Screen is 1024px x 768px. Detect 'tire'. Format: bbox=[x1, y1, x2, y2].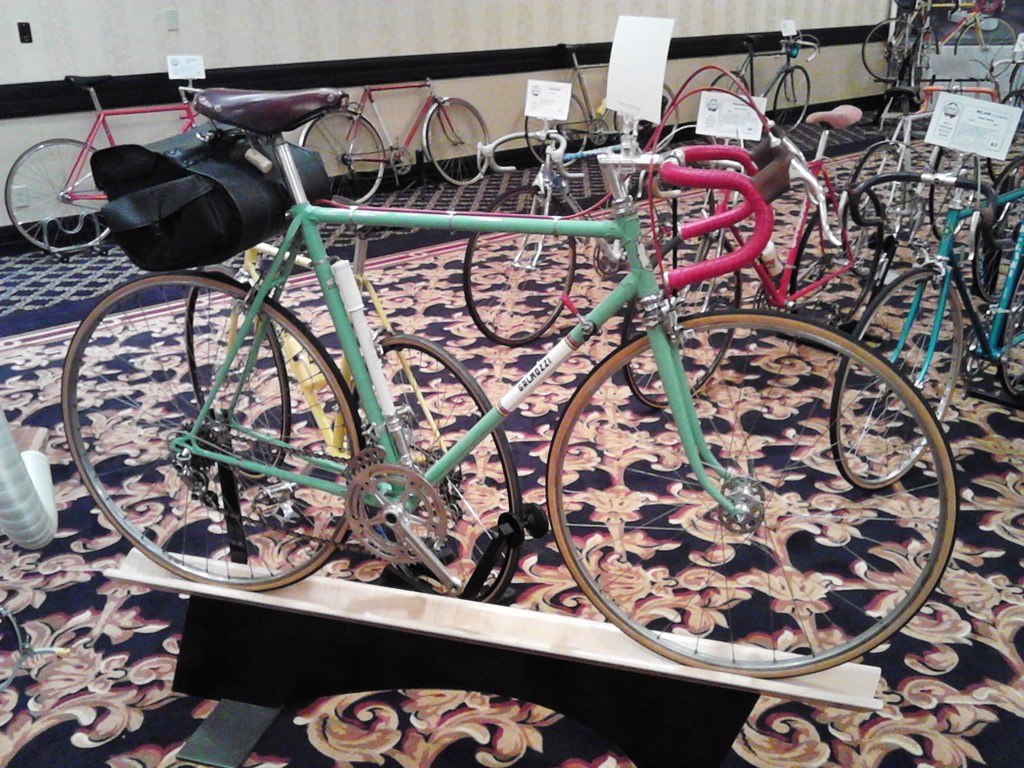
bbox=[614, 83, 674, 162].
